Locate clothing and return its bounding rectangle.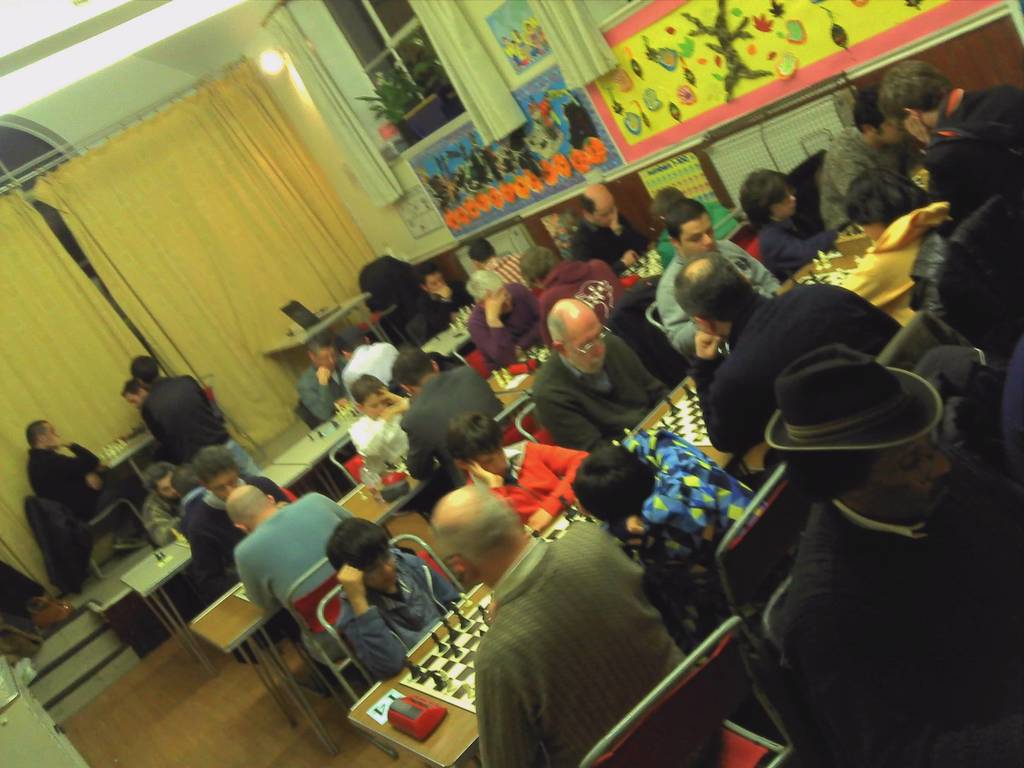
(x1=0, y1=556, x2=44, y2=638).
